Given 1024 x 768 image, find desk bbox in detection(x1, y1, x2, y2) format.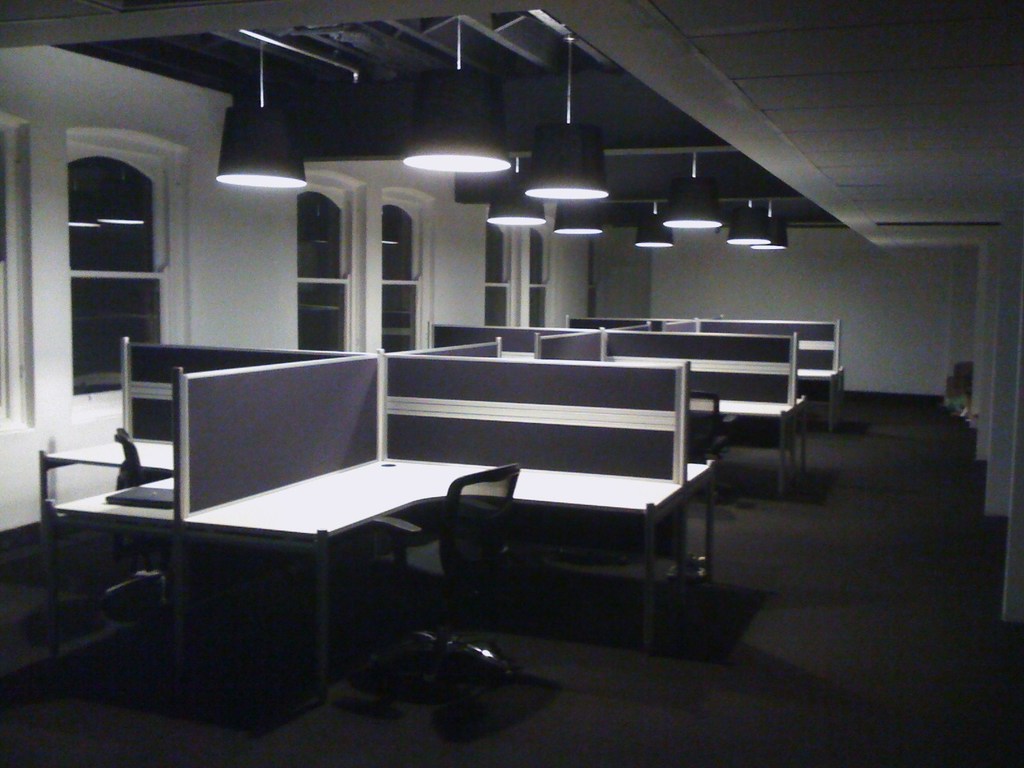
detection(23, 355, 600, 617).
